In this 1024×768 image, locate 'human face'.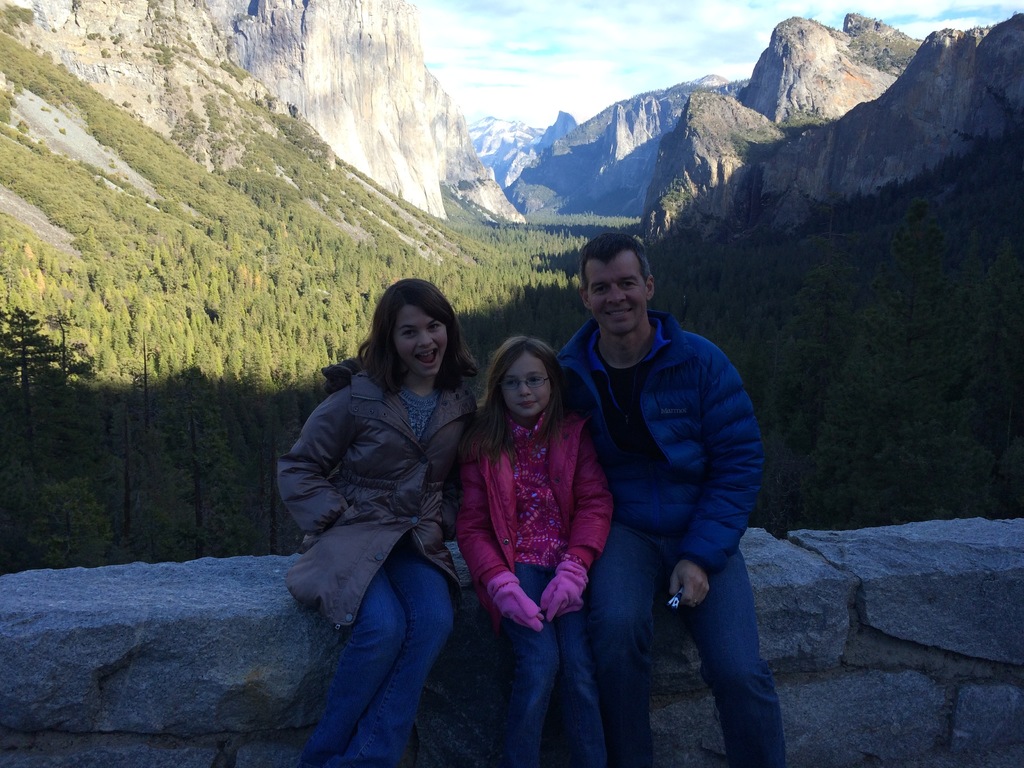
Bounding box: bbox=[502, 353, 548, 419].
